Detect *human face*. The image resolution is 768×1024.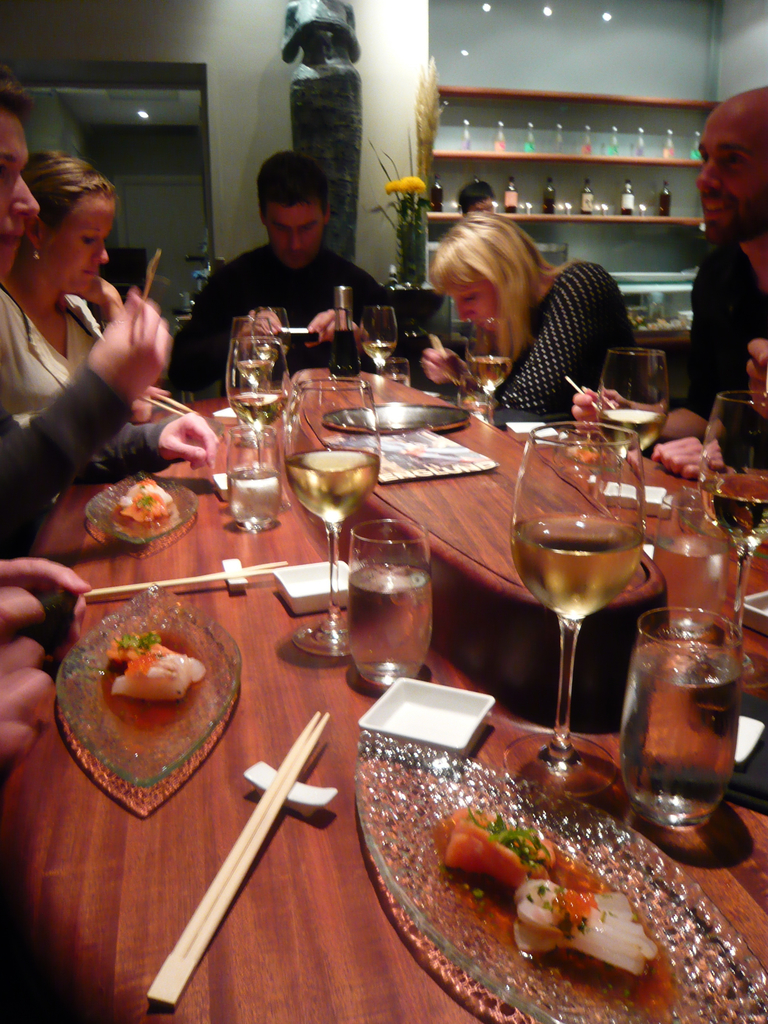
select_region(50, 192, 109, 297).
